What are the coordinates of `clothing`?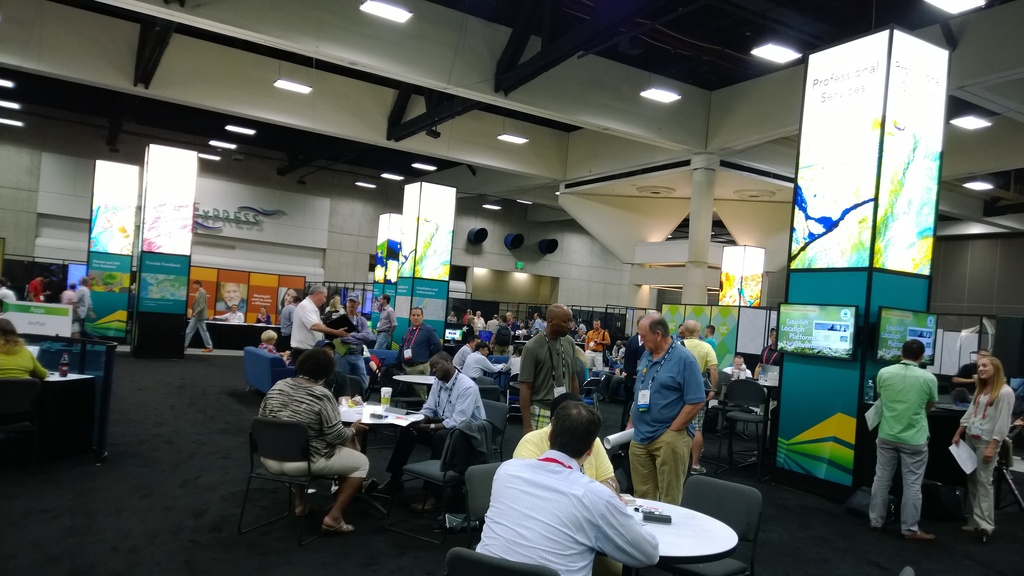
<region>477, 317, 485, 324</region>.
